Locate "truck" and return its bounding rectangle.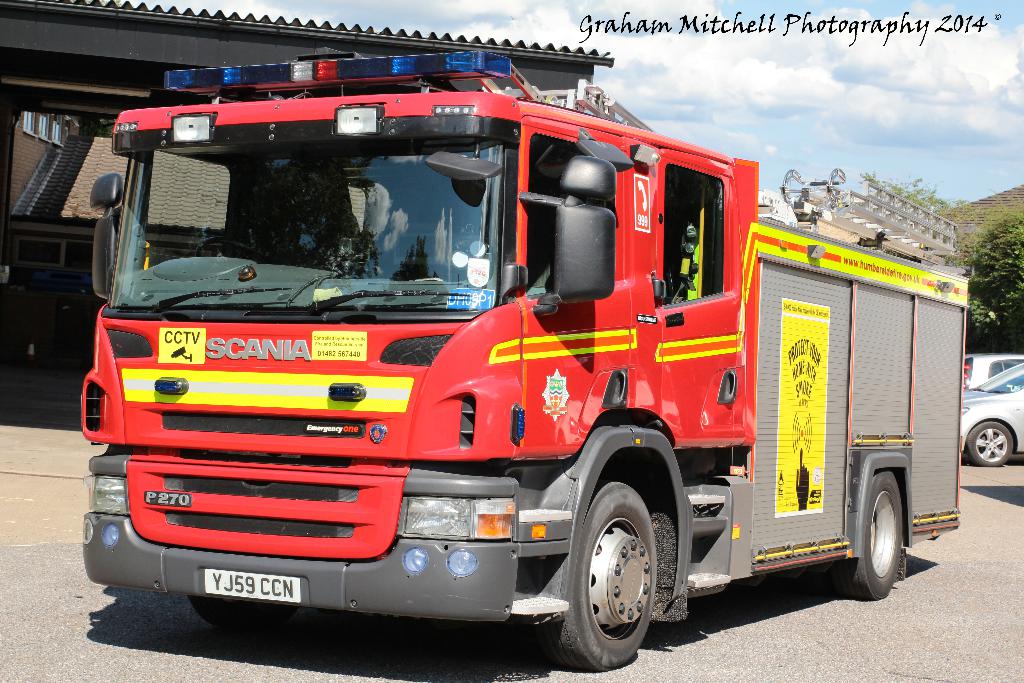
locate(92, 36, 961, 656).
